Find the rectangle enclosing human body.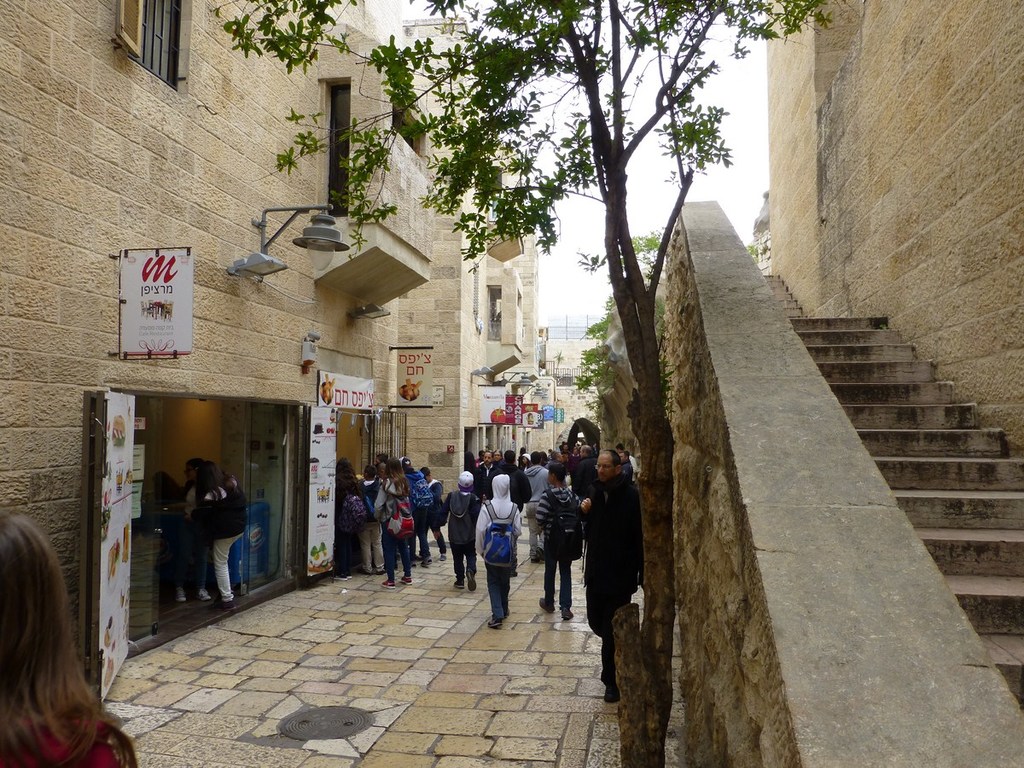
(578, 444, 649, 701).
